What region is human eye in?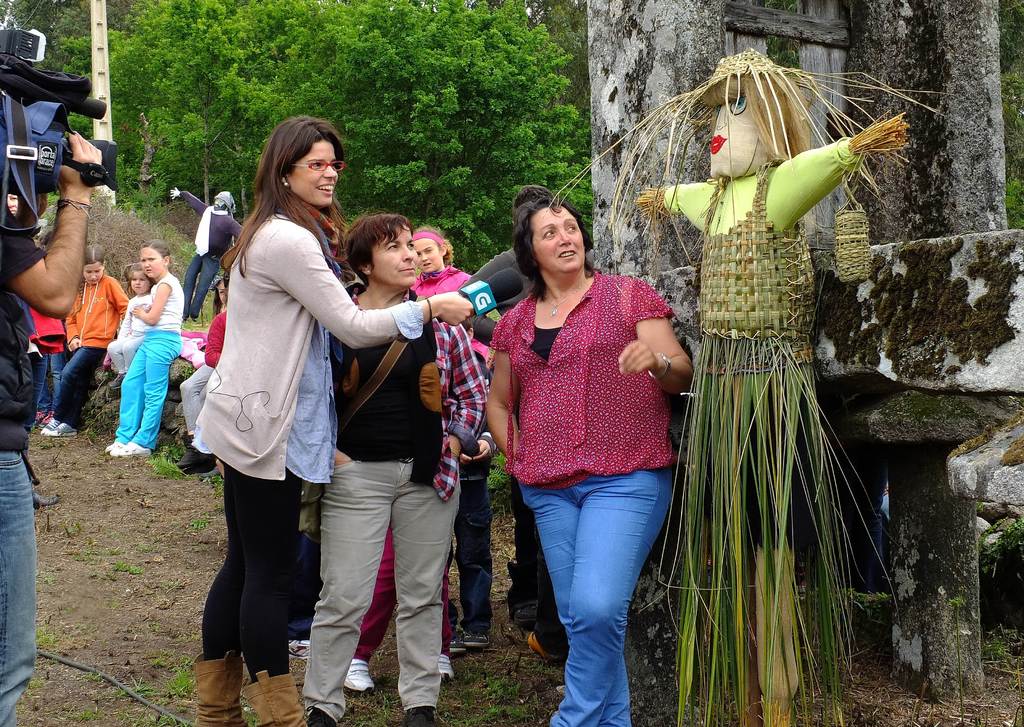
[left=139, top=279, right=148, bottom=281].
